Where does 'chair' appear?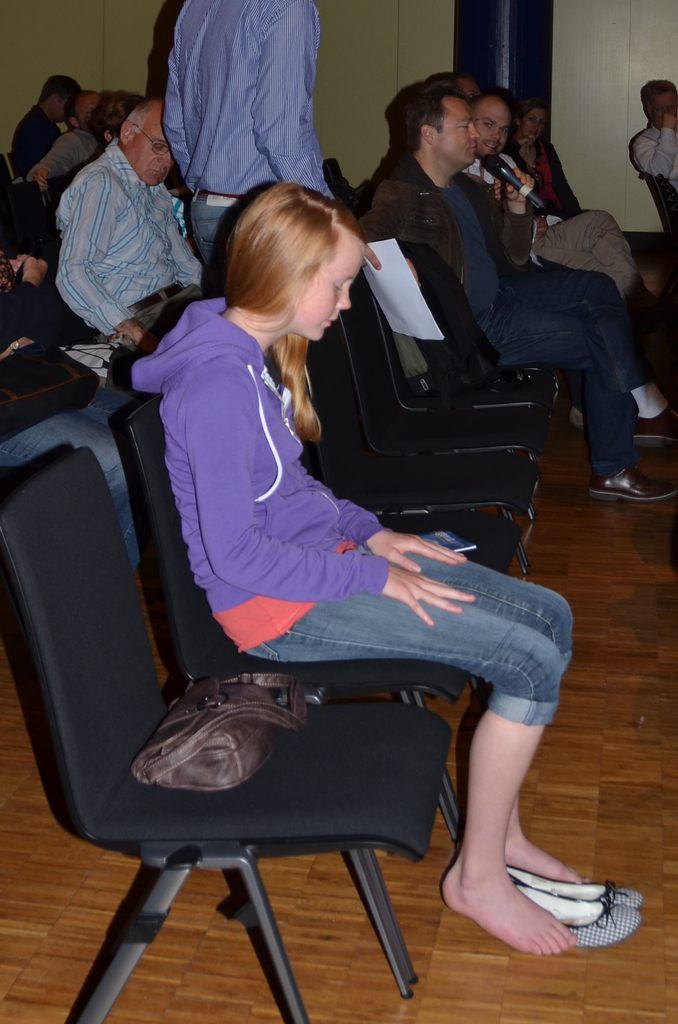
Appears at <region>298, 321, 539, 577</region>.
